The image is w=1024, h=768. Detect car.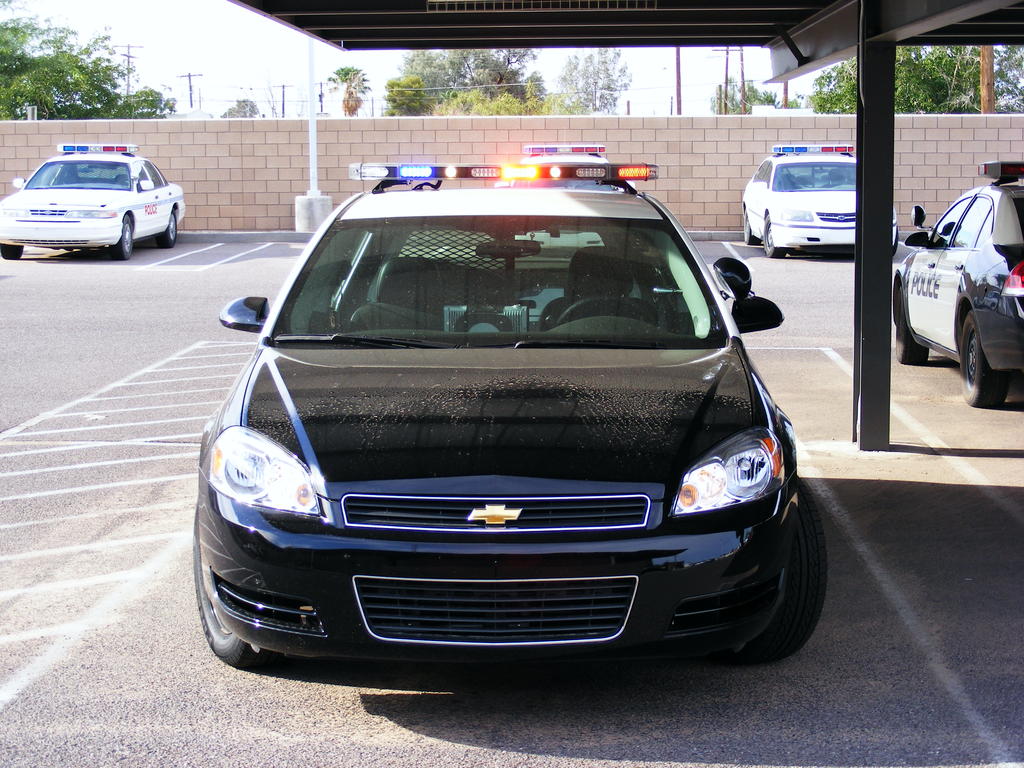
Detection: 0:138:186:259.
